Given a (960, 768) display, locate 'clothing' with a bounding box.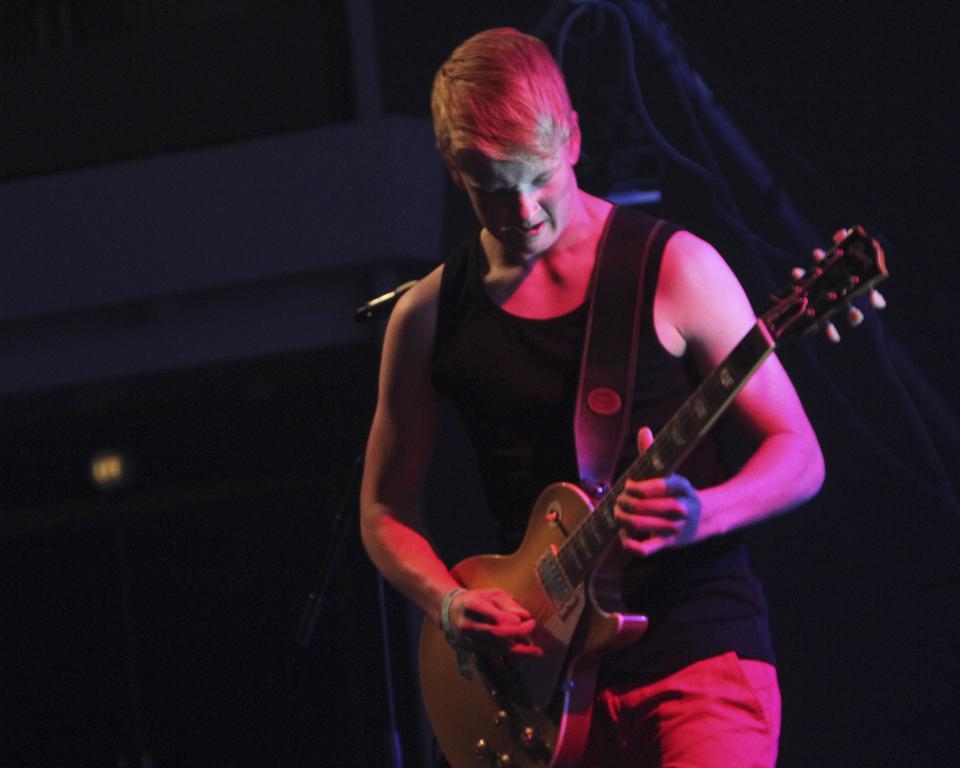
Located: box=[374, 146, 865, 767].
